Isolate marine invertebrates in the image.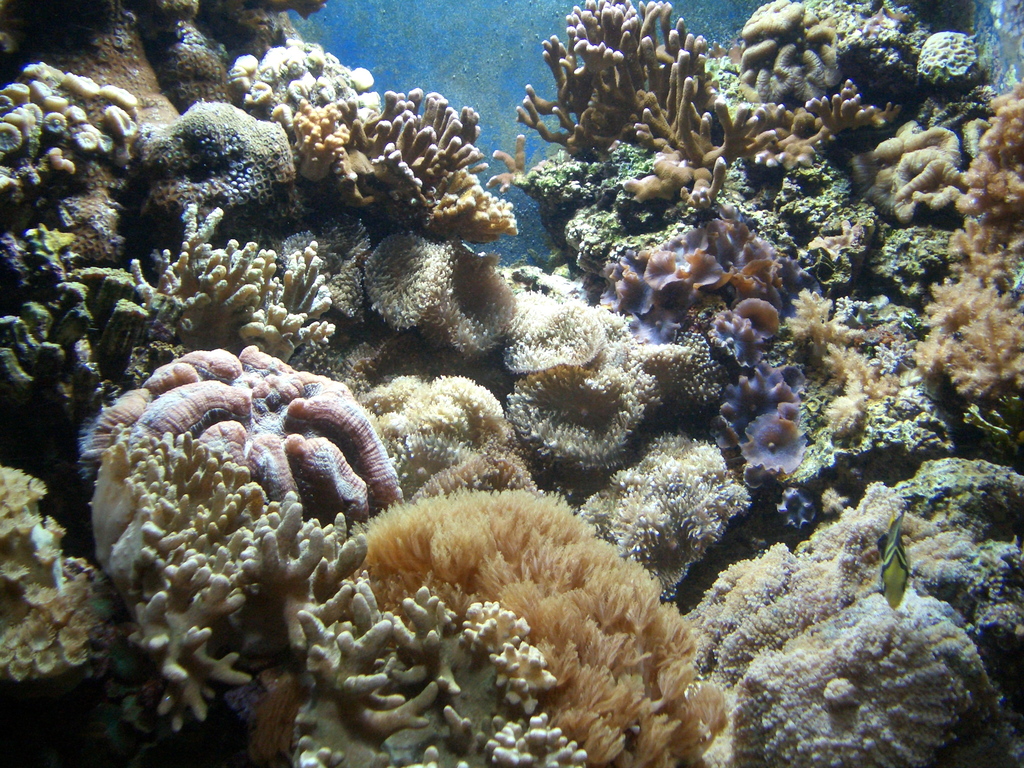
Isolated region: <box>350,218,454,337</box>.
